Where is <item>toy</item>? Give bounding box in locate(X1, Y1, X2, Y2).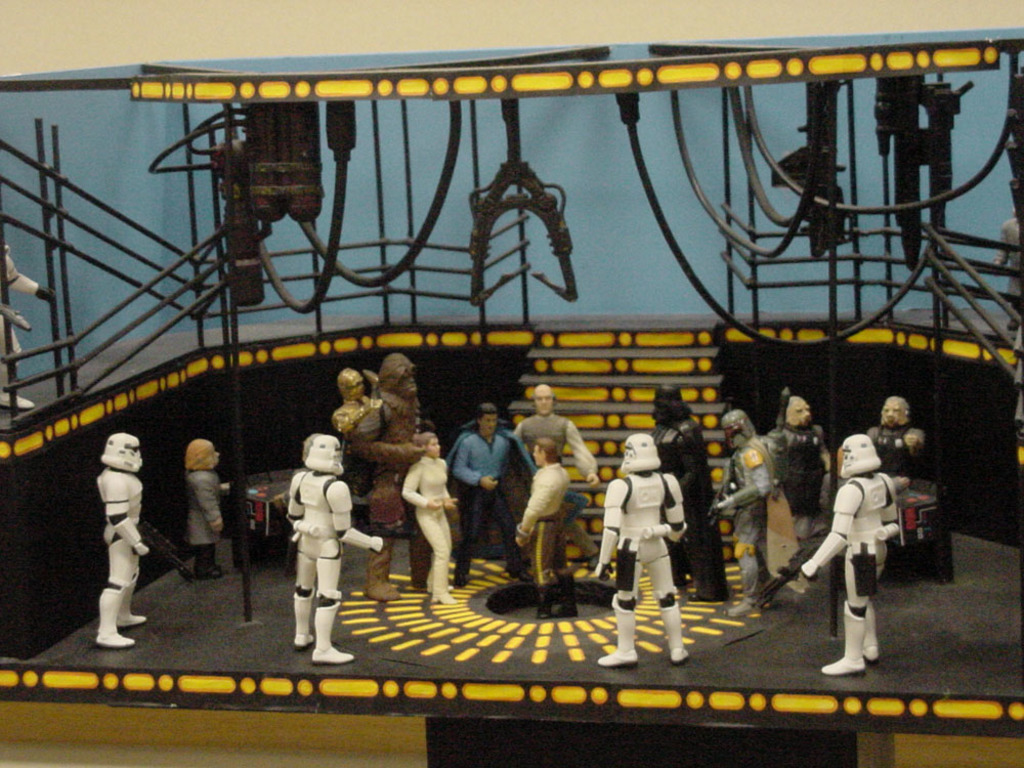
locate(710, 407, 796, 615).
